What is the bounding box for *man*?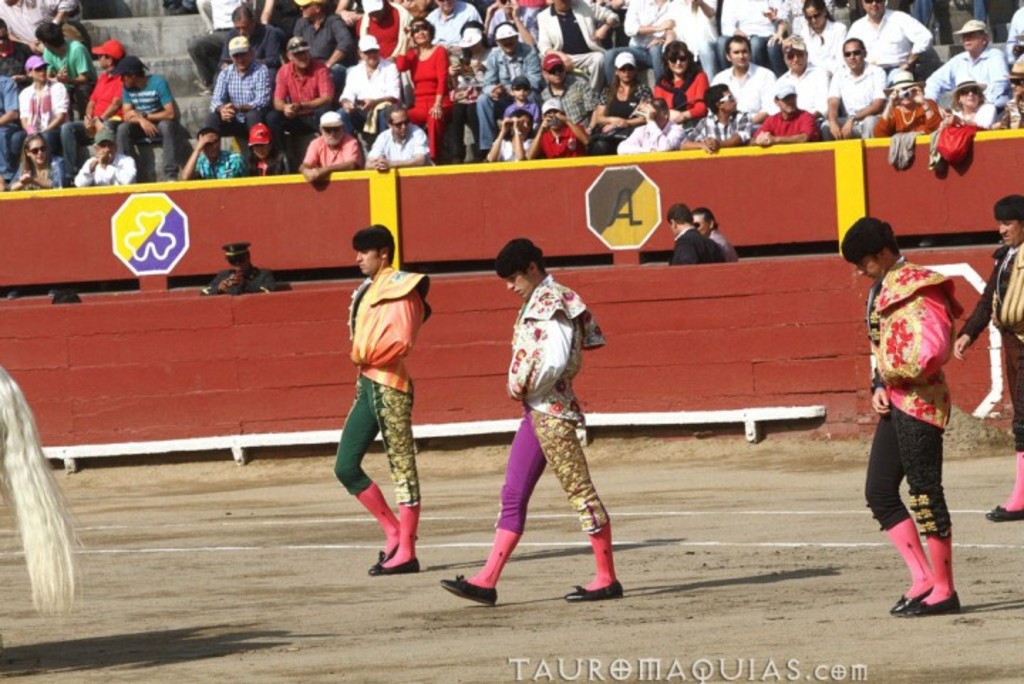
l=666, t=205, r=725, b=260.
